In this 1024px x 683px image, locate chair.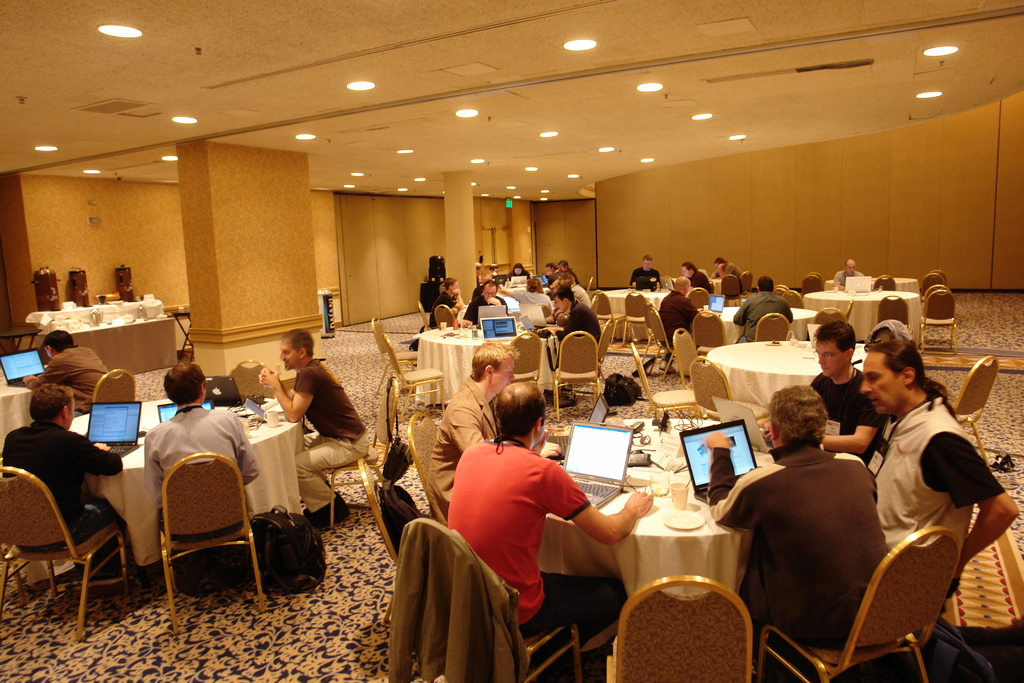
Bounding box: [913, 267, 945, 294].
